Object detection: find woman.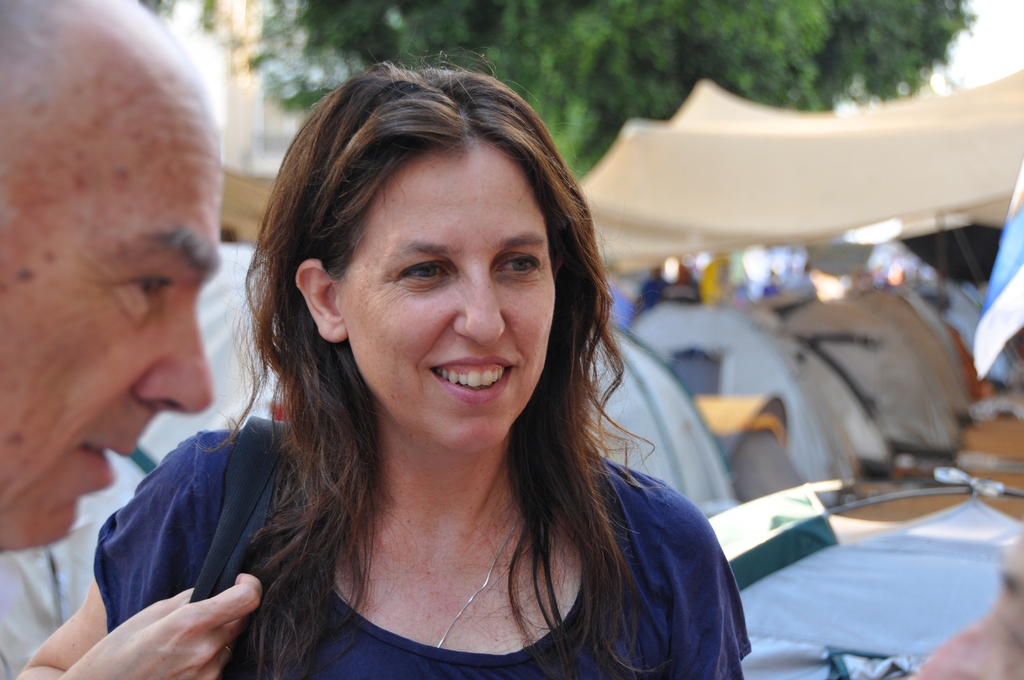
(97,69,733,674).
